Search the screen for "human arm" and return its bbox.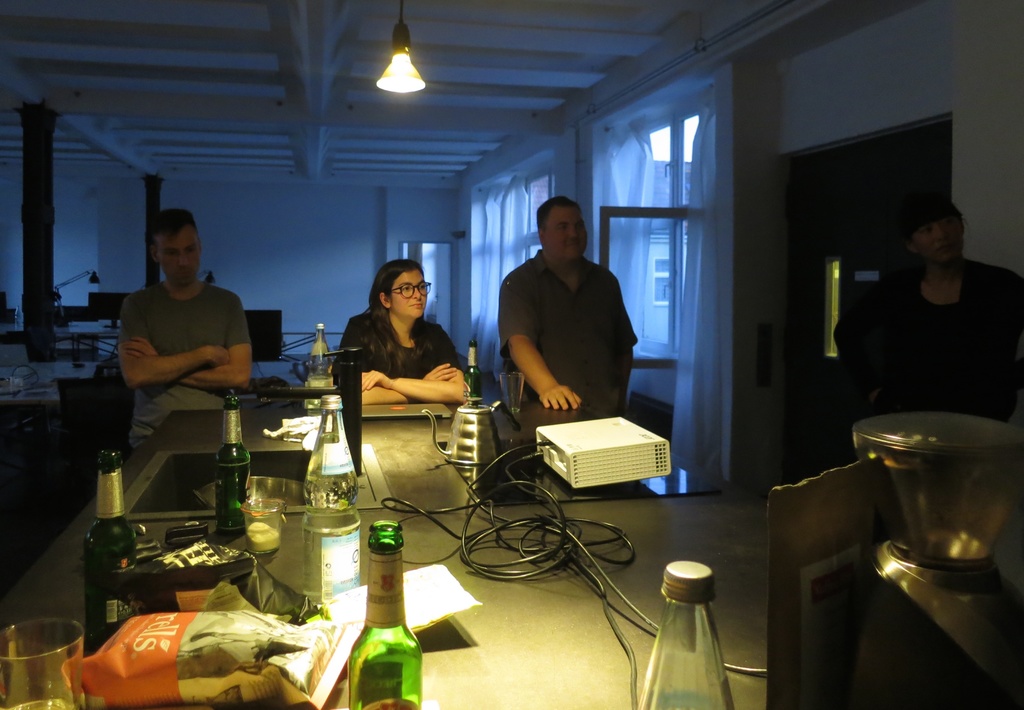
Found: pyautogui.locateOnScreen(502, 312, 577, 419).
